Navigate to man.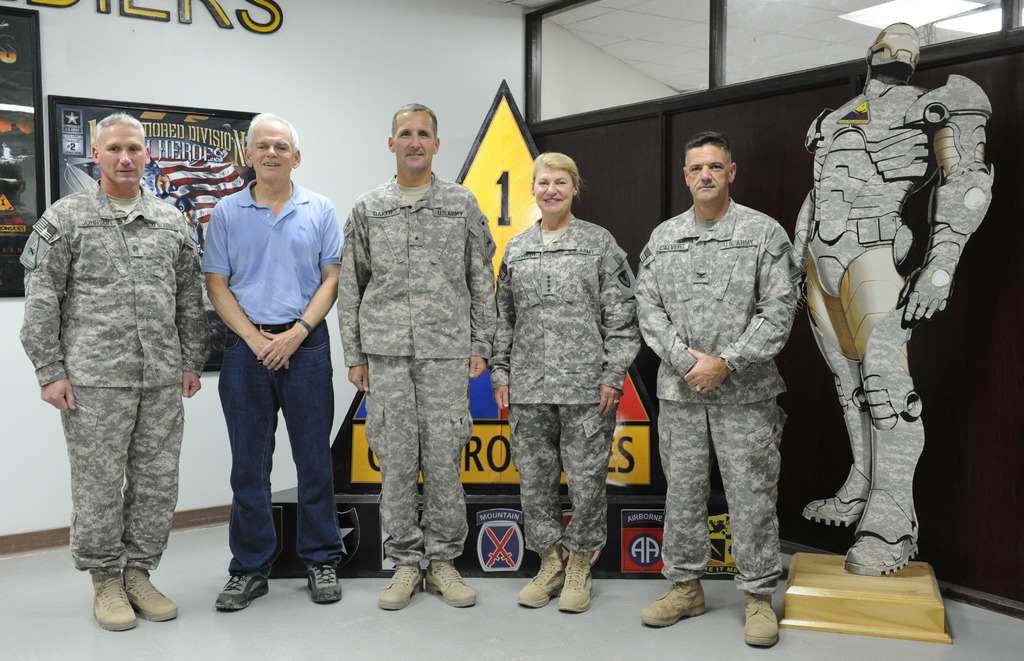
Navigation target: bbox=(189, 115, 355, 640).
